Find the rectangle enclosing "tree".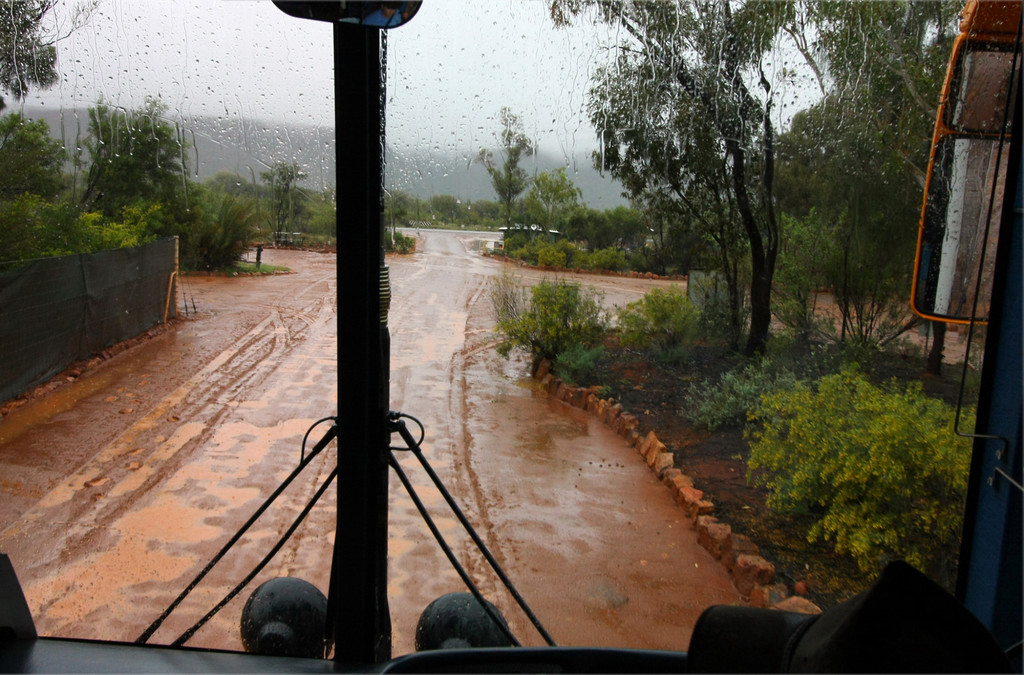
479:109:531:239.
